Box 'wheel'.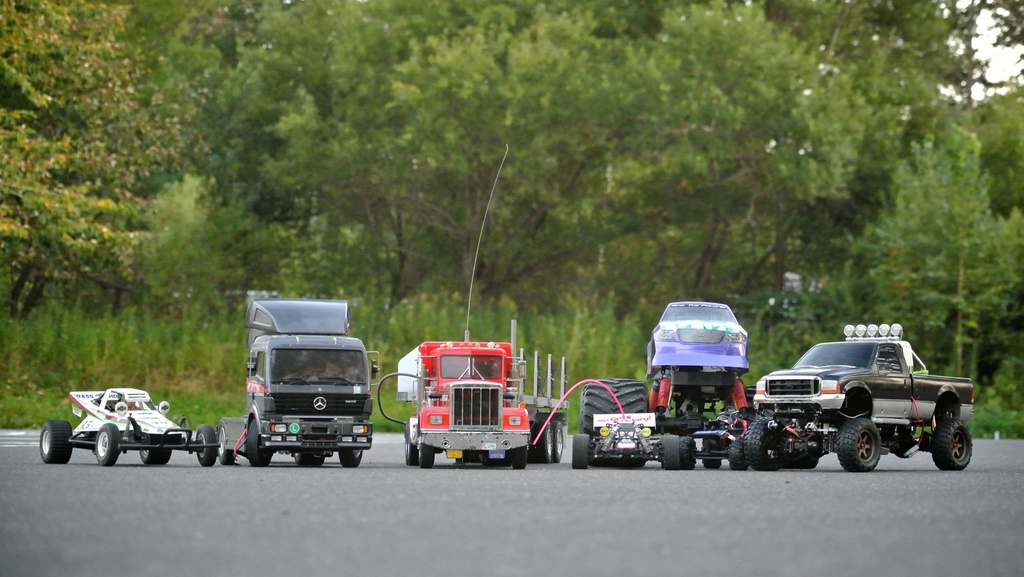
[133, 449, 171, 464].
